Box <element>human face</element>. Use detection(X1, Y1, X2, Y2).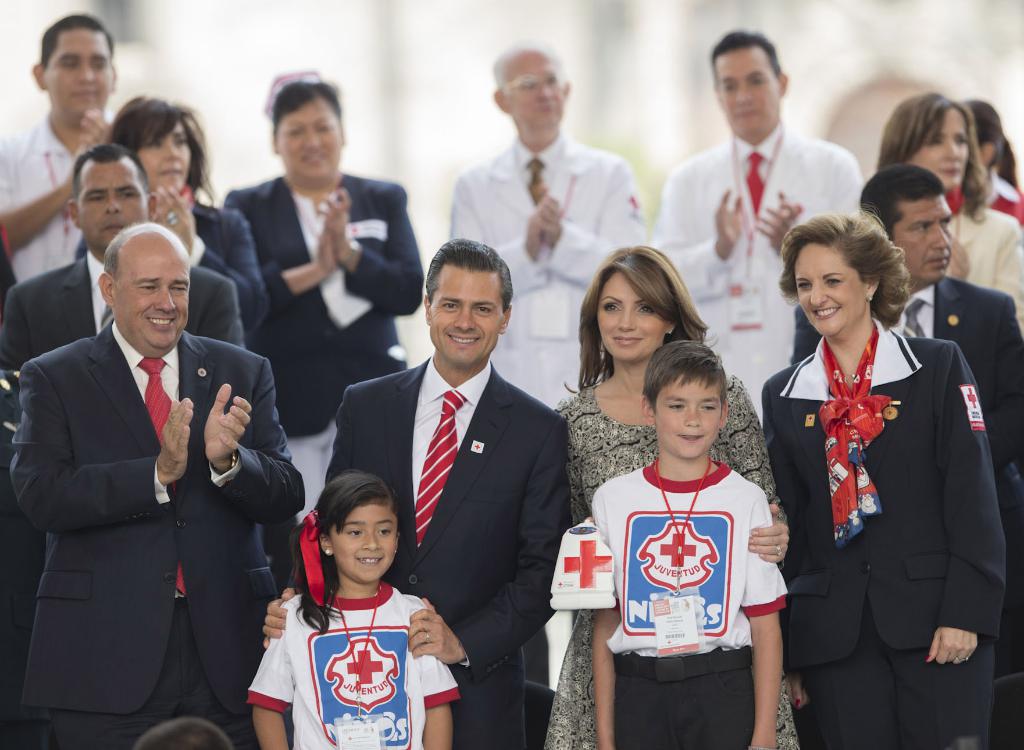
detection(713, 46, 785, 138).
